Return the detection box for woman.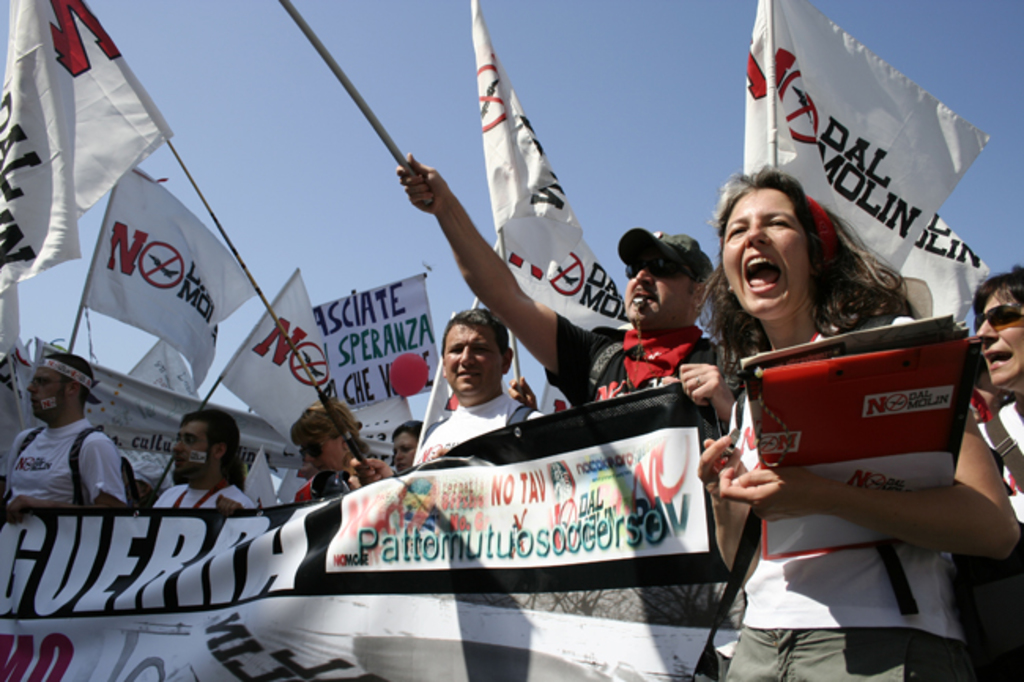
bbox=[285, 400, 367, 501].
